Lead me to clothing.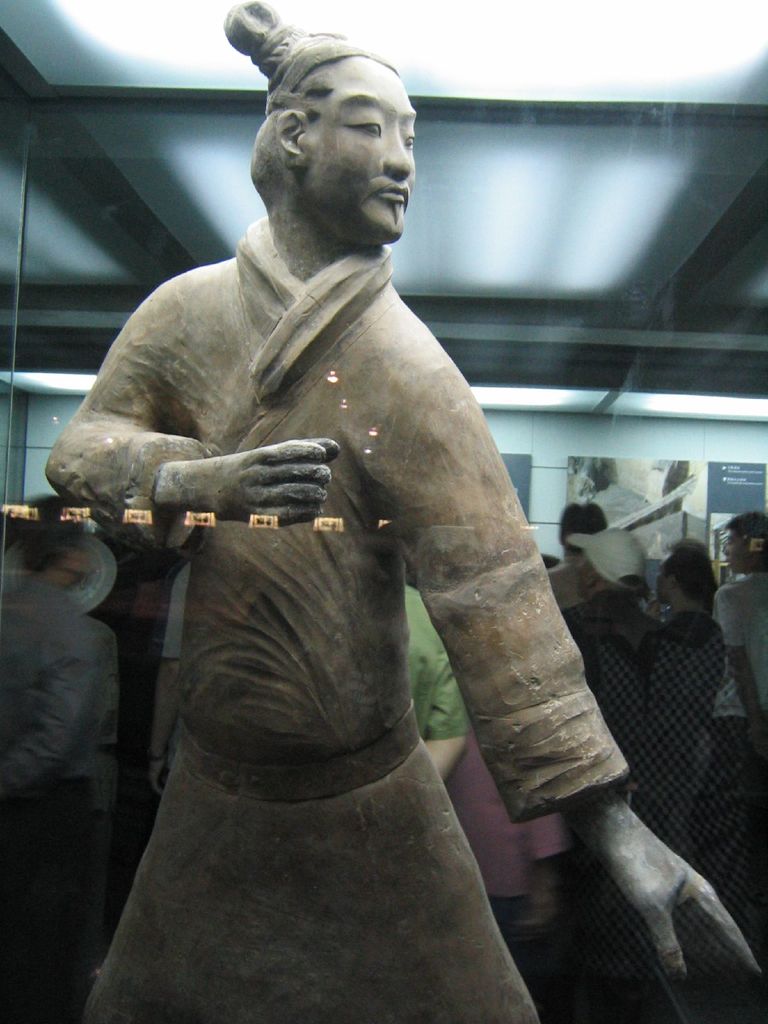
Lead to crop(572, 589, 747, 884).
